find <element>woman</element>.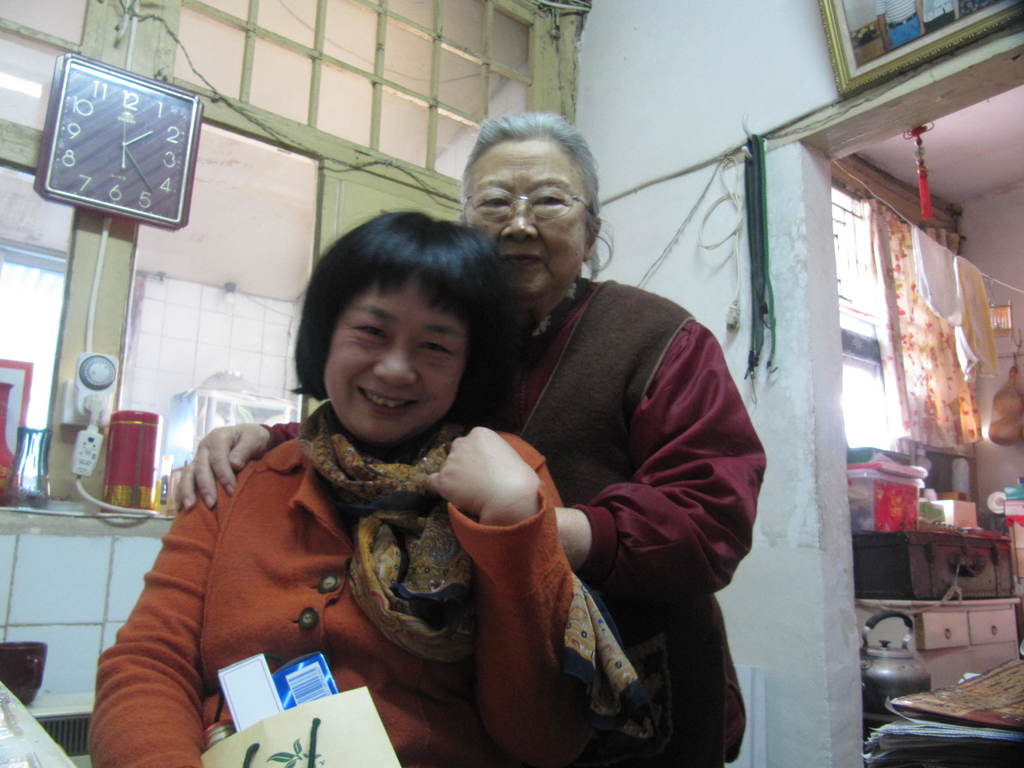
<bbox>87, 207, 586, 767</bbox>.
